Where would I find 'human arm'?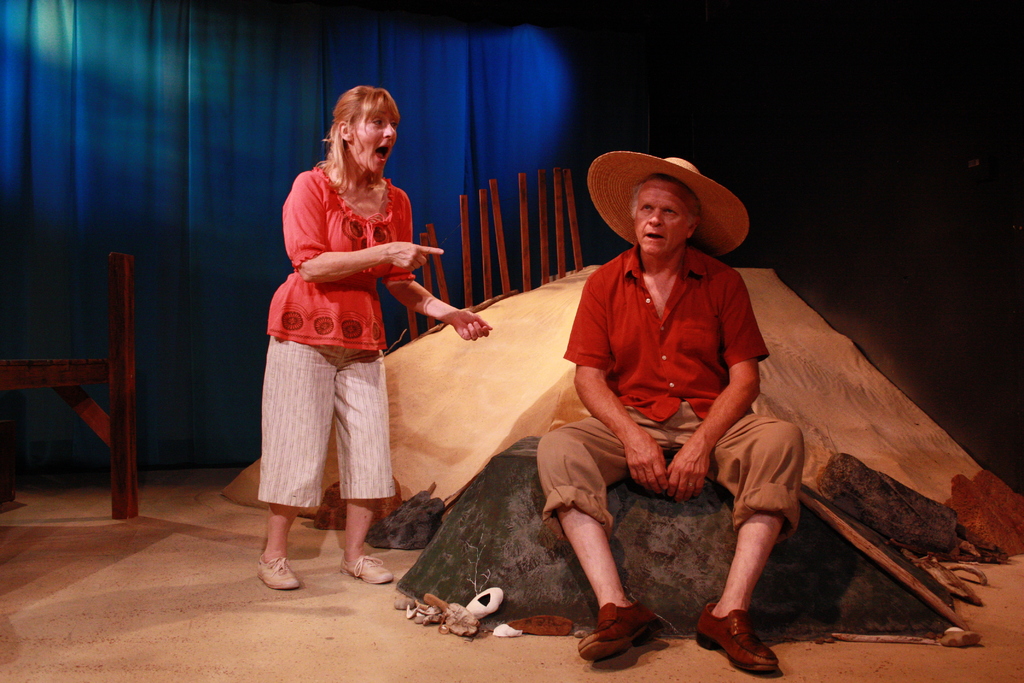
At (667, 267, 769, 505).
